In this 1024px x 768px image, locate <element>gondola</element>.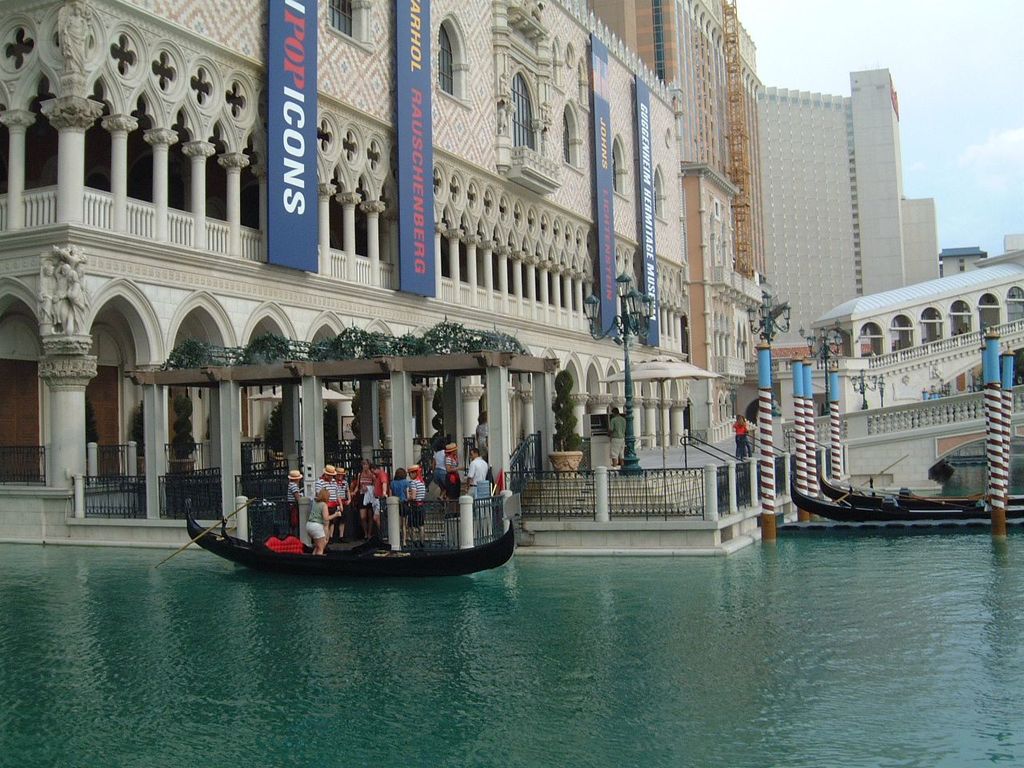
Bounding box: 182 485 490 591.
